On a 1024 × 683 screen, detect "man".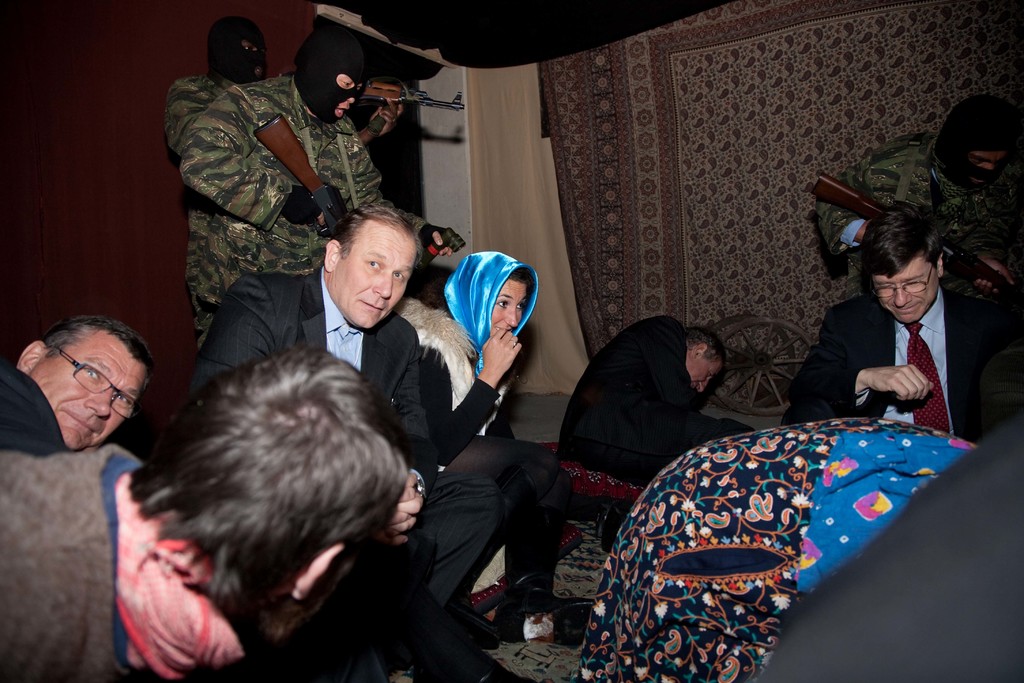
554:311:749:488.
